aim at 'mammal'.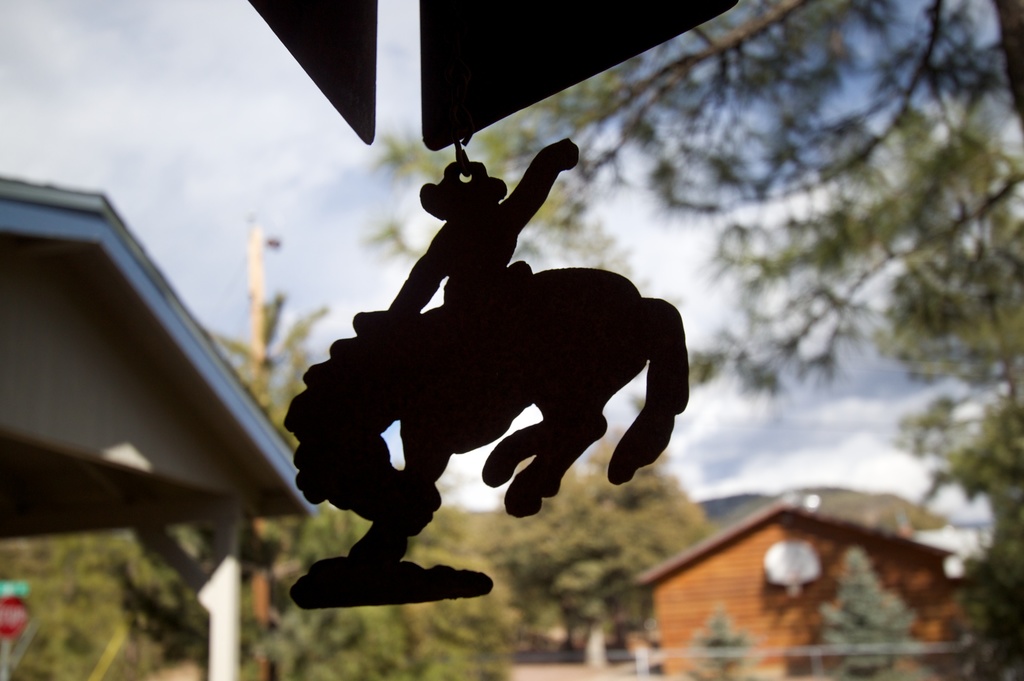
Aimed at l=295, t=273, r=684, b=616.
